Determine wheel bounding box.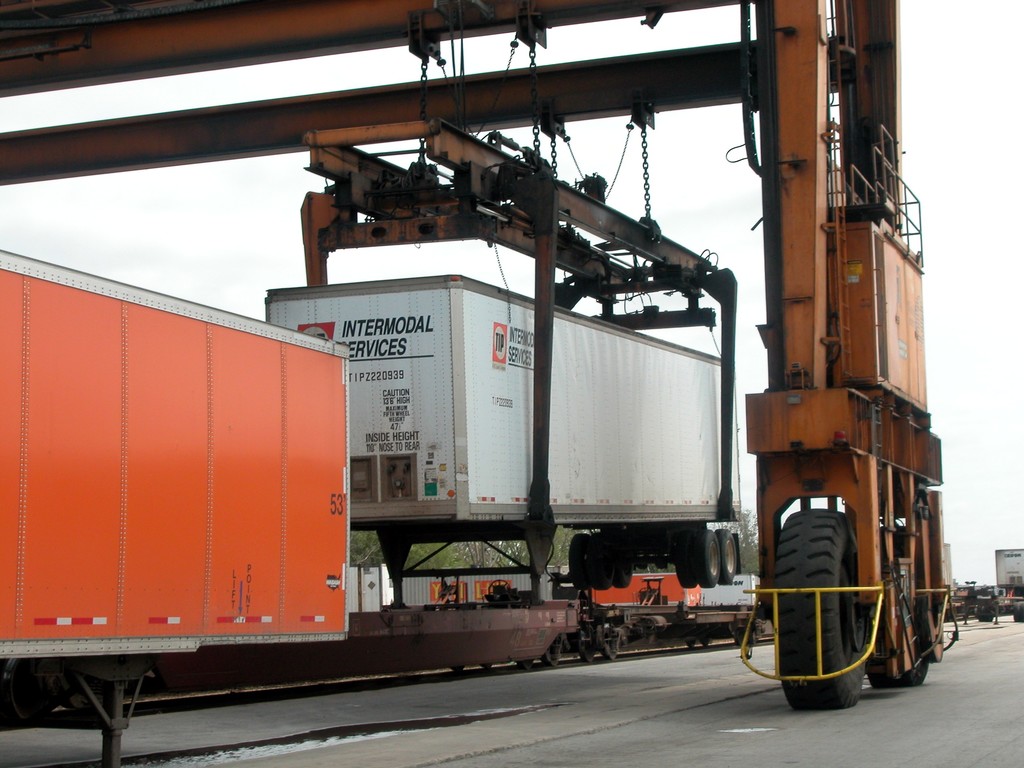
Determined: crop(772, 500, 872, 712).
